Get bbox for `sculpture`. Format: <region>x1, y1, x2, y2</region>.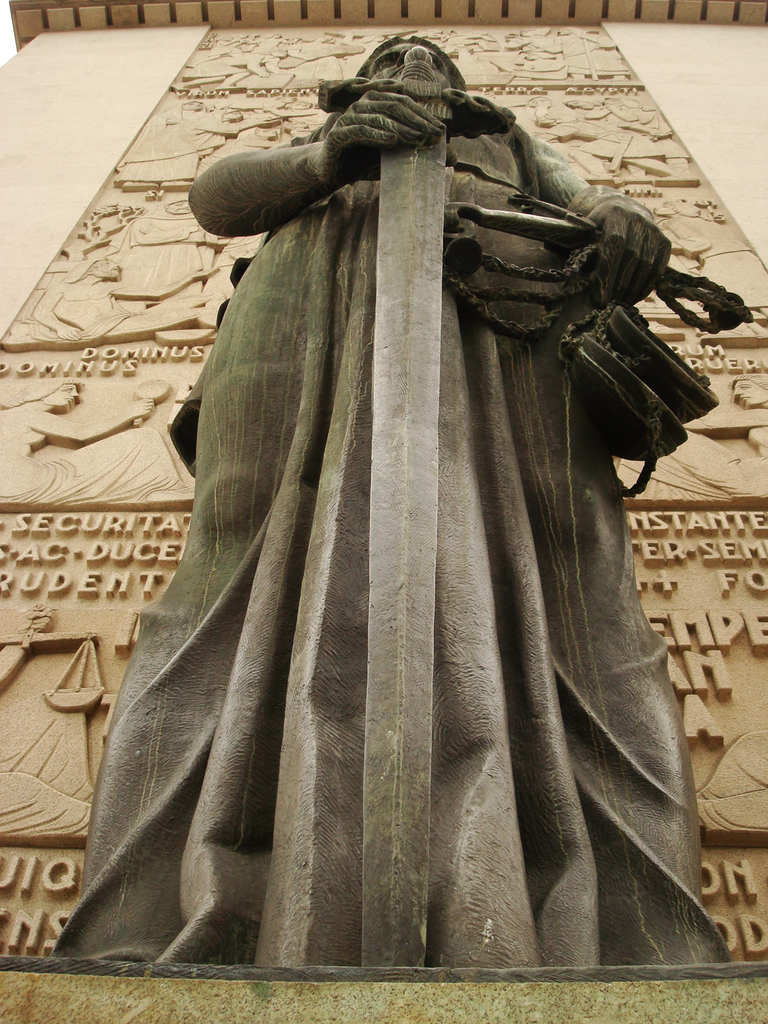
<region>53, 37, 761, 973</region>.
